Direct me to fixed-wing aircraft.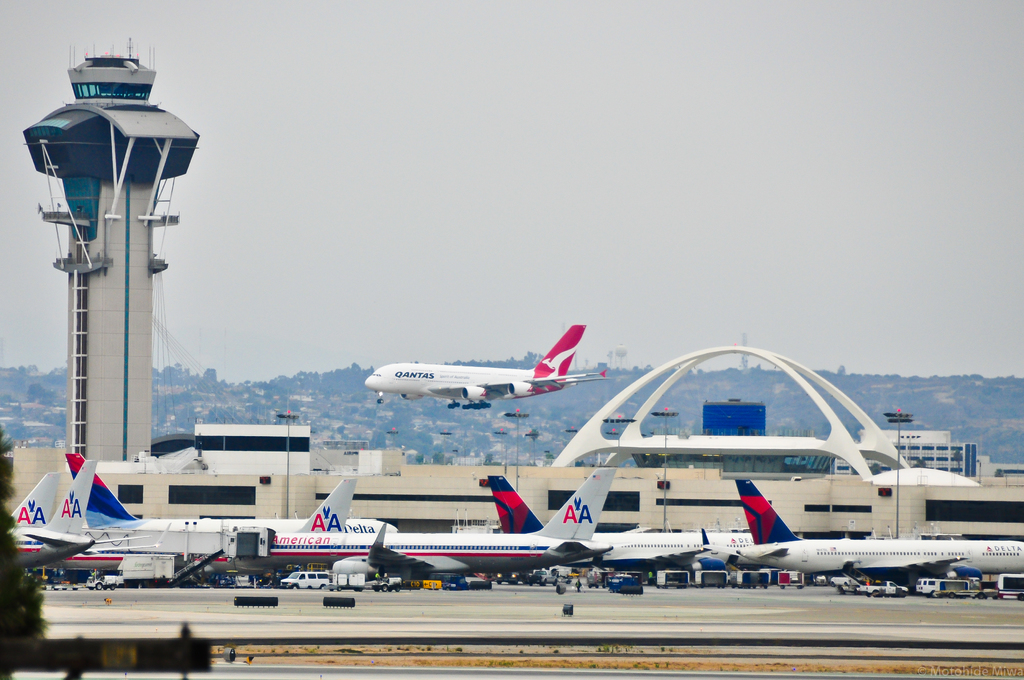
Direction: box=[489, 467, 754, 559].
